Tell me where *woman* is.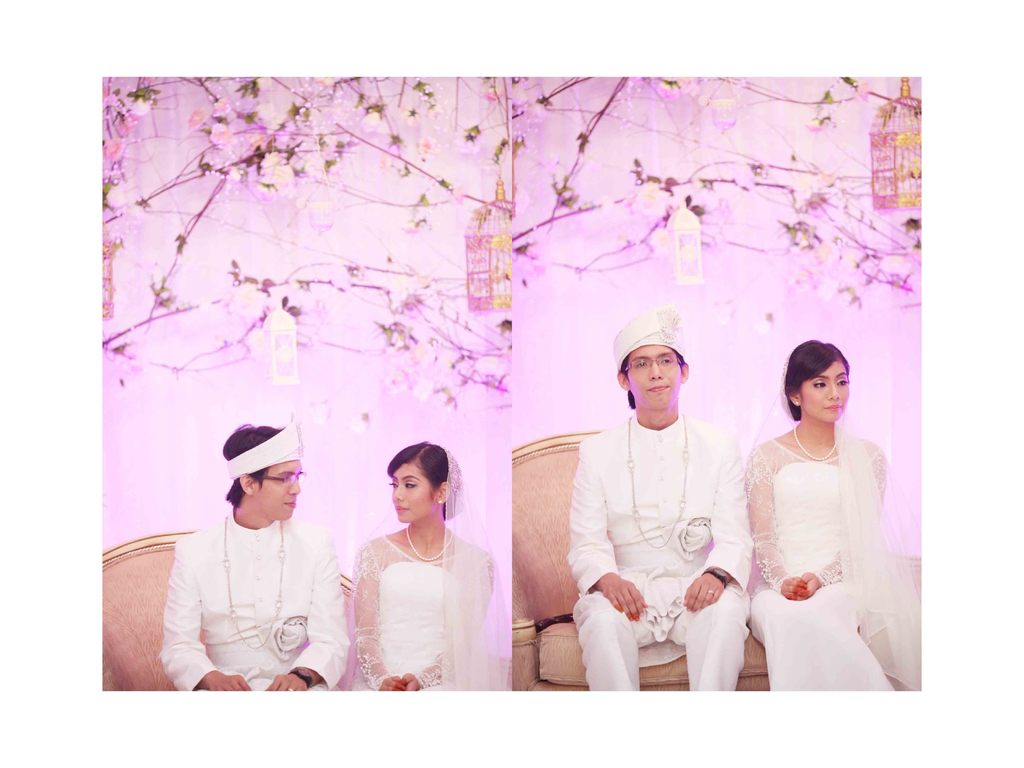
*woman* is at {"x1": 740, "y1": 339, "x2": 923, "y2": 691}.
